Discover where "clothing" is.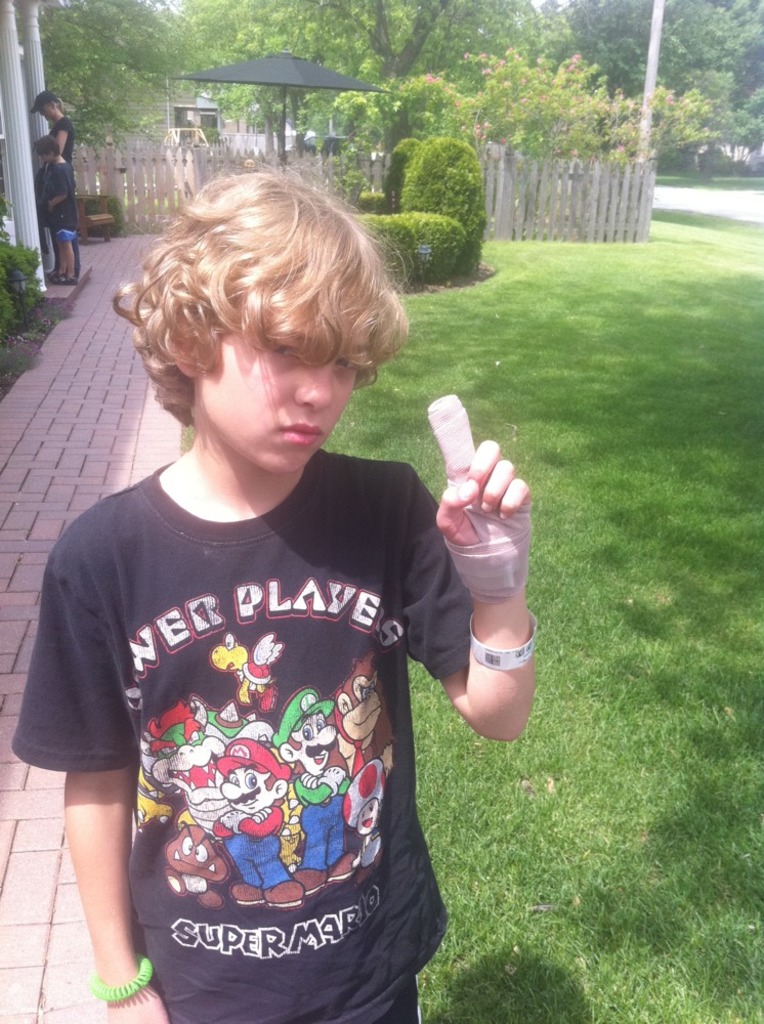
Discovered at 9/415/453/1009.
